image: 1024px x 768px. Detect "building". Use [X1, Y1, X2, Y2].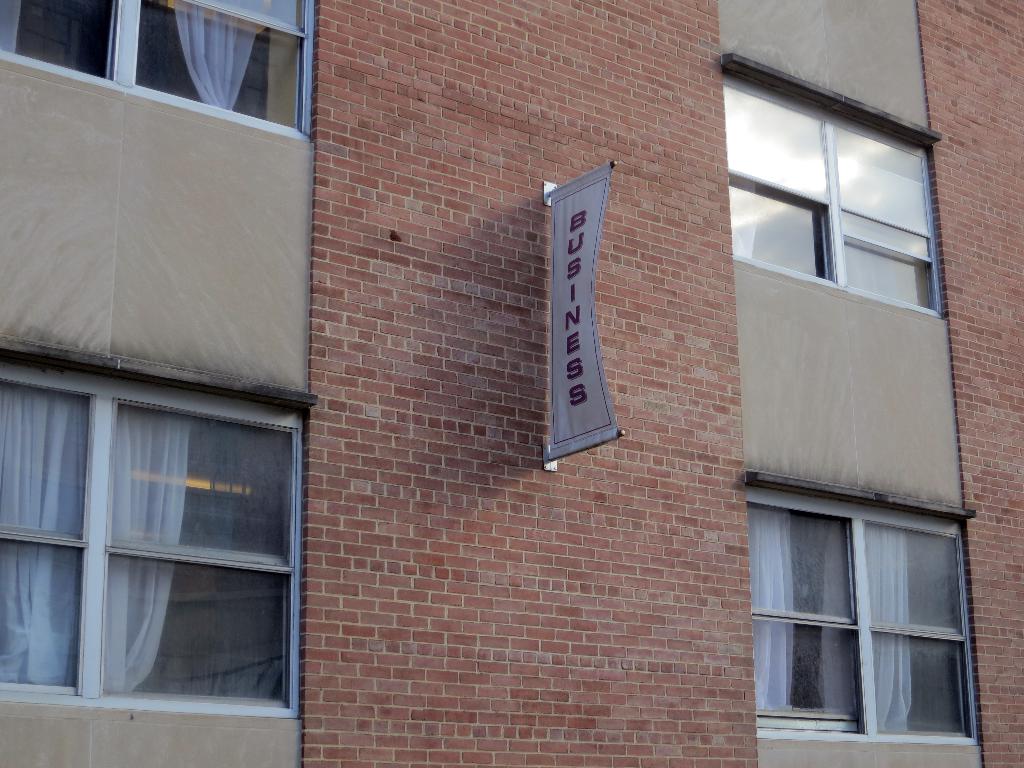
[0, 0, 1023, 767].
